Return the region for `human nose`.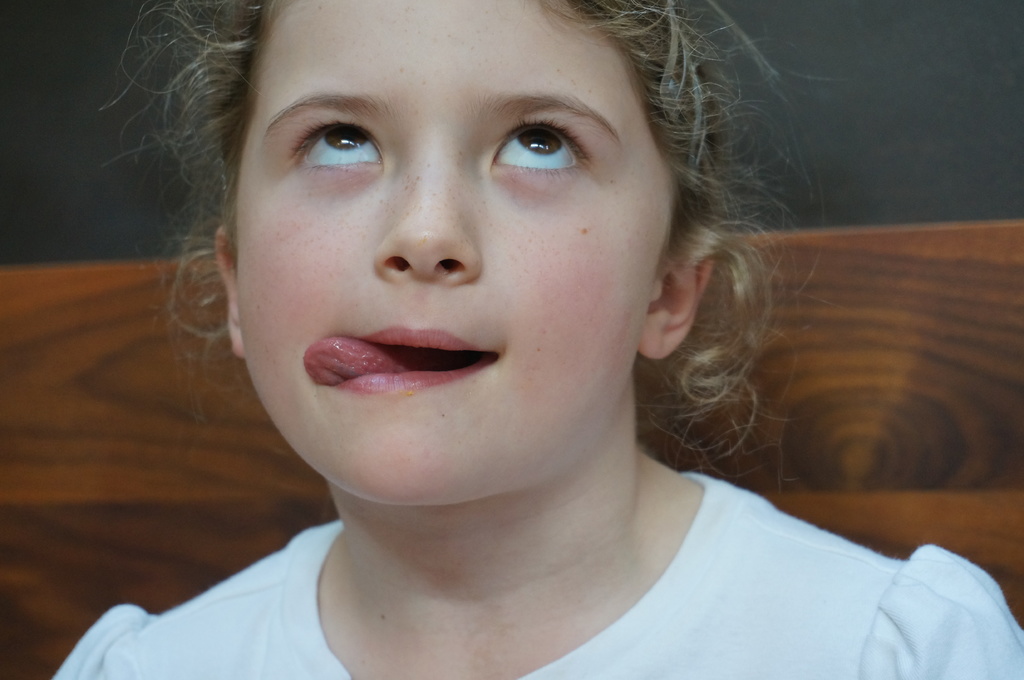
box(371, 137, 484, 286).
